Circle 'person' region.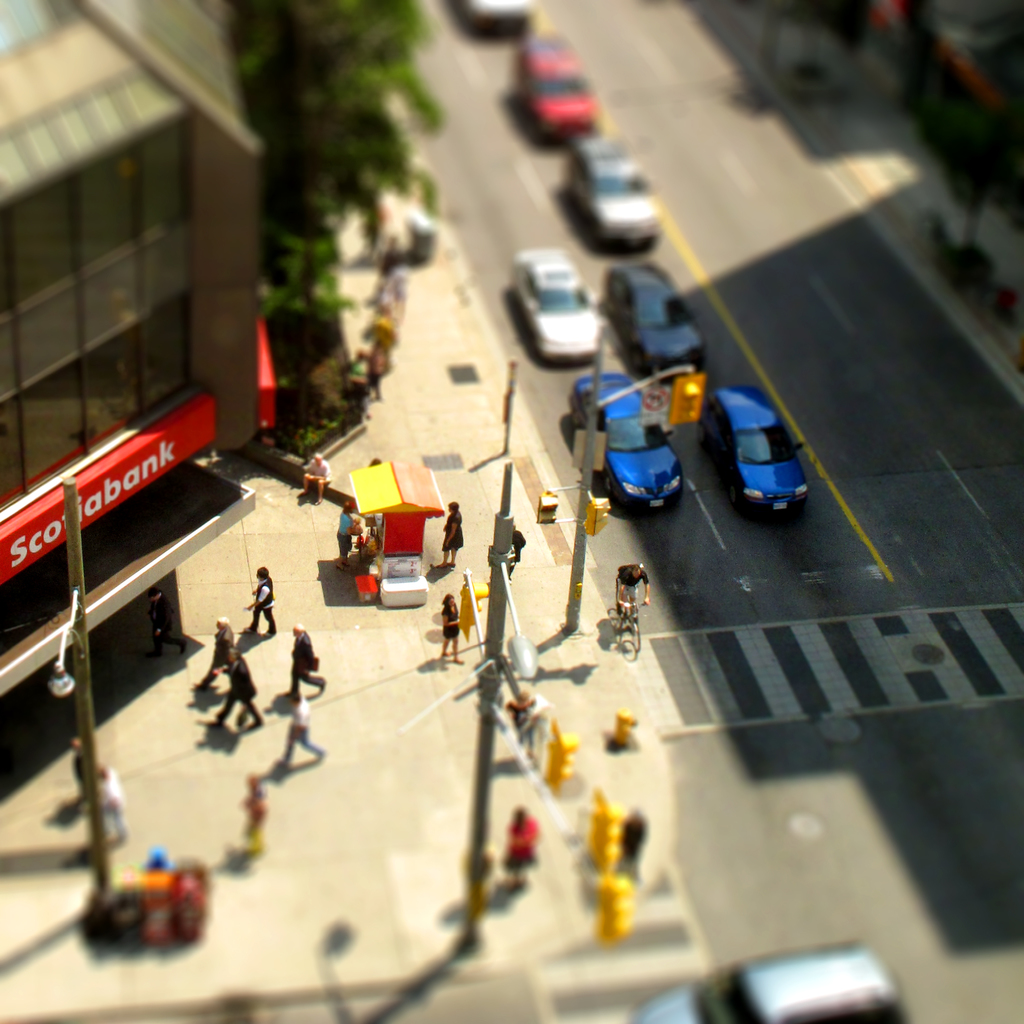
Region: select_region(95, 764, 126, 834).
